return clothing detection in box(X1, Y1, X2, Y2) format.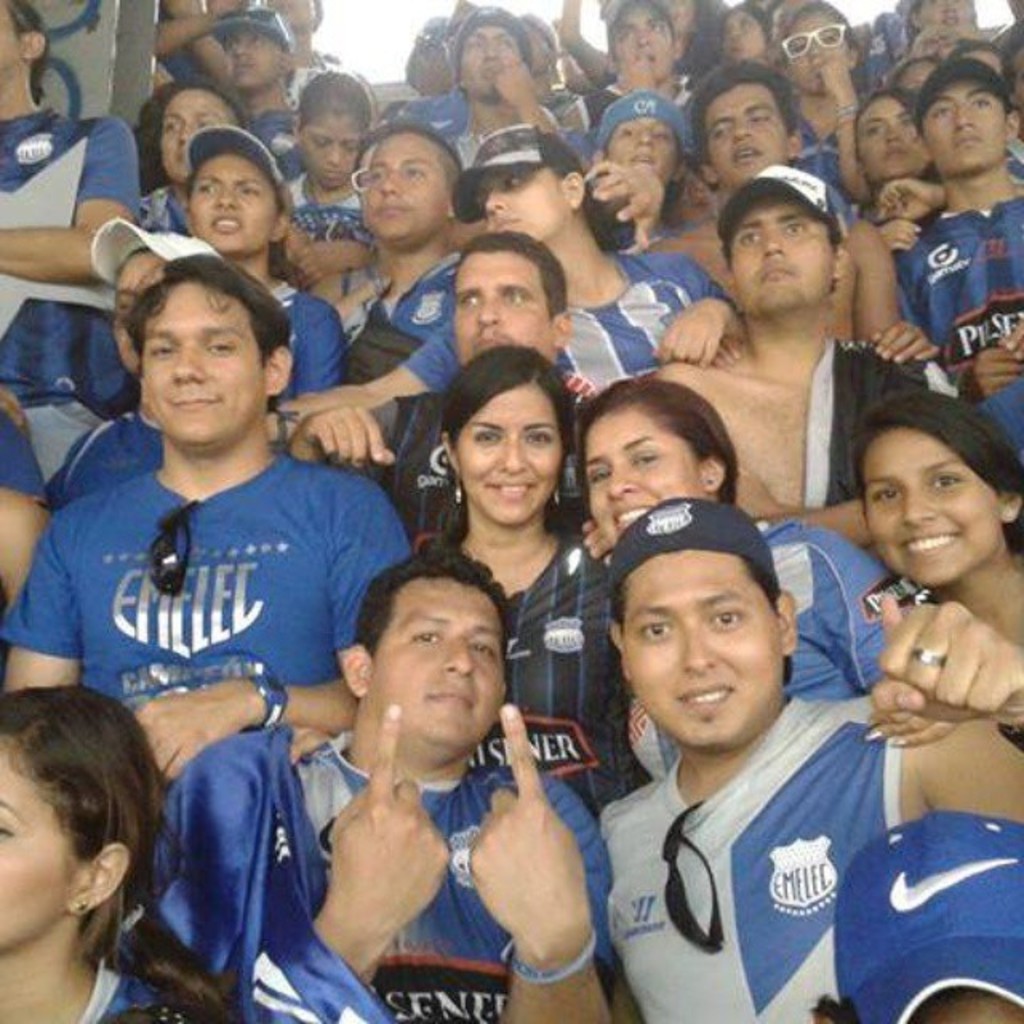
box(133, 176, 187, 234).
